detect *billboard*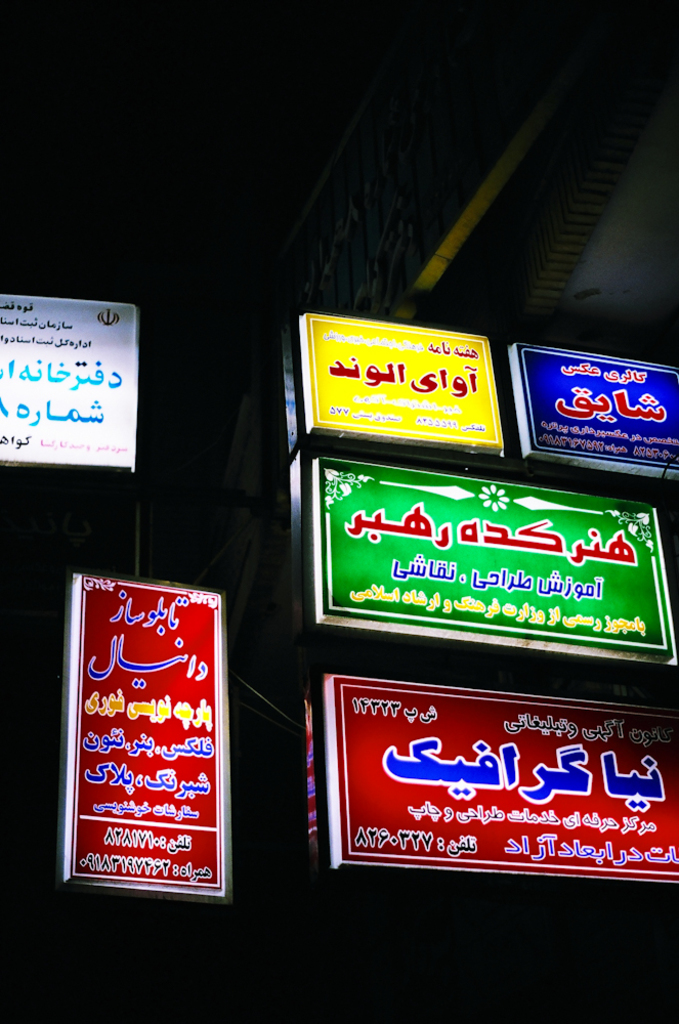
<box>294,301,502,457</box>
